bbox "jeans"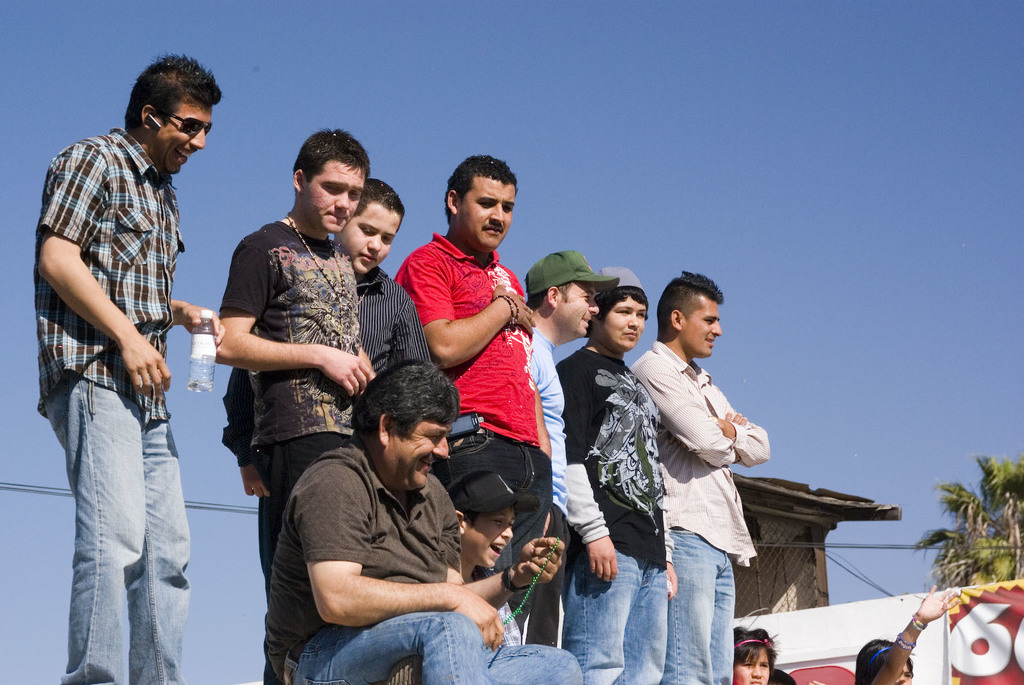
region(431, 428, 553, 617)
